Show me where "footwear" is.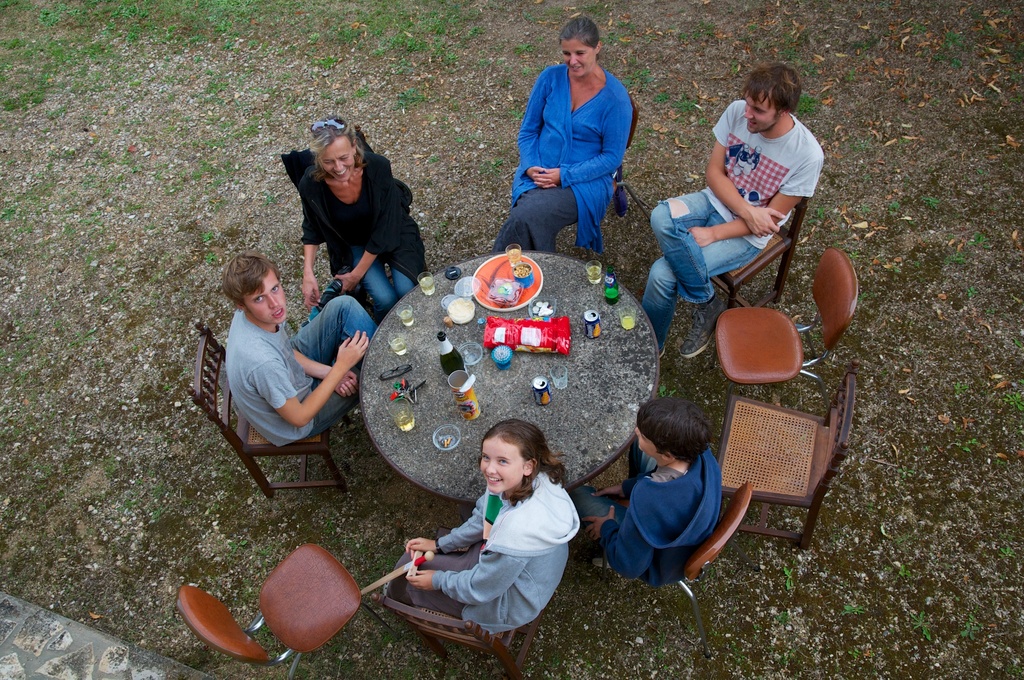
"footwear" is at detection(680, 289, 731, 359).
